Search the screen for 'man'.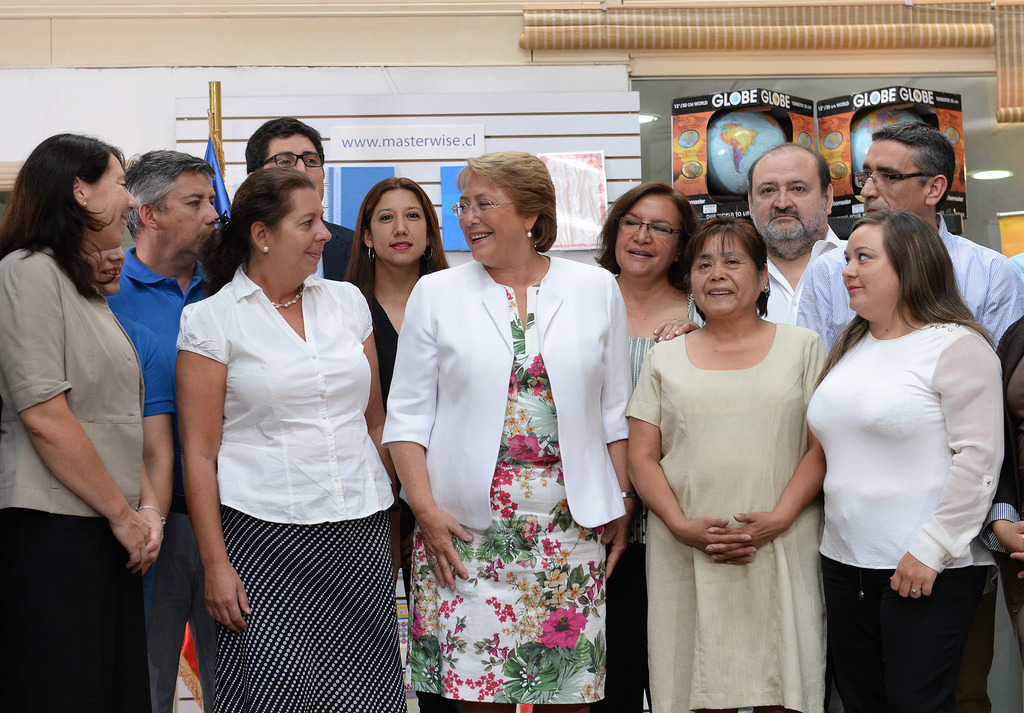
Found at bbox=[792, 119, 1023, 699].
